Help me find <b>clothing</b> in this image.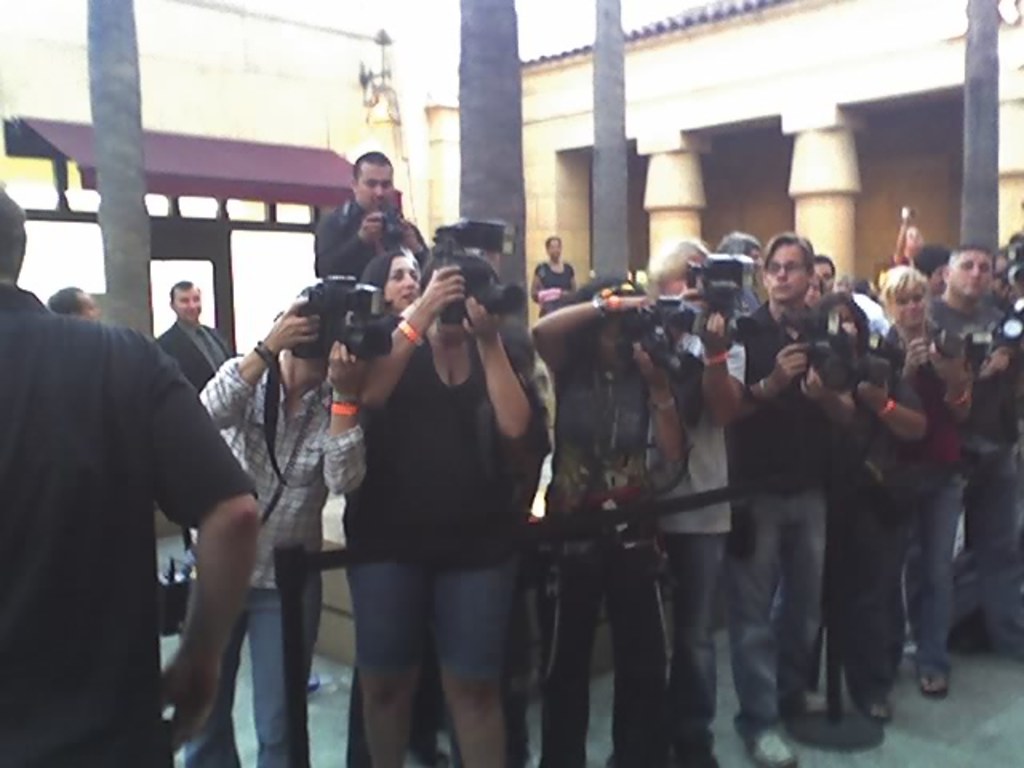
Found it: Rect(194, 354, 365, 766).
